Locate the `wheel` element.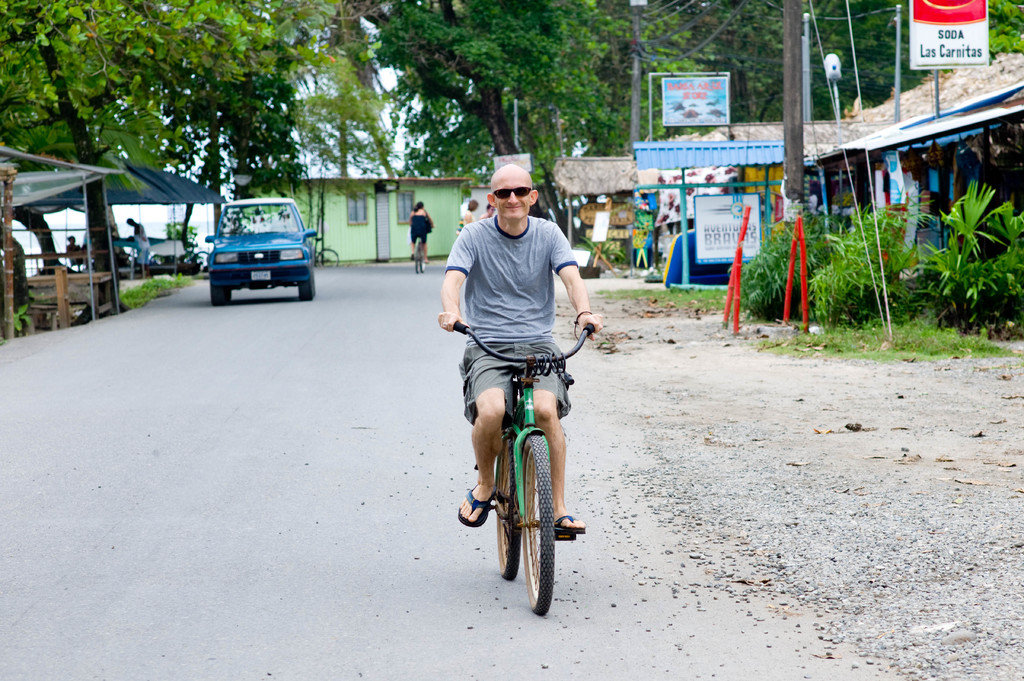
Element bbox: [left=417, top=254, right=426, bottom=275].
